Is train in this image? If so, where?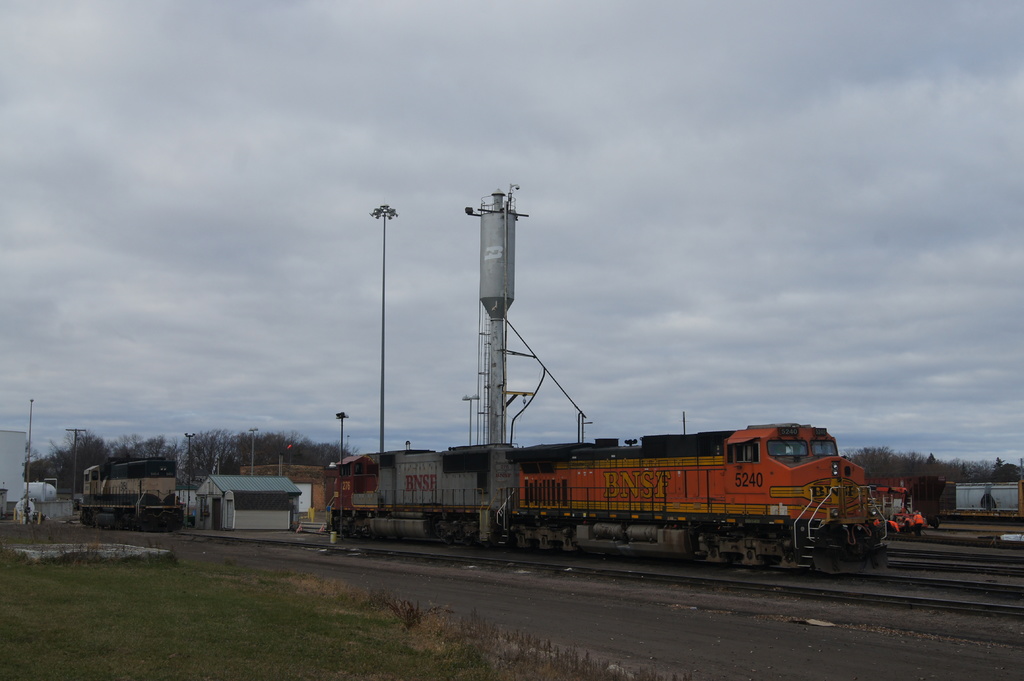
Yes, at (left=76, top=461, right=185, bottom=533).
